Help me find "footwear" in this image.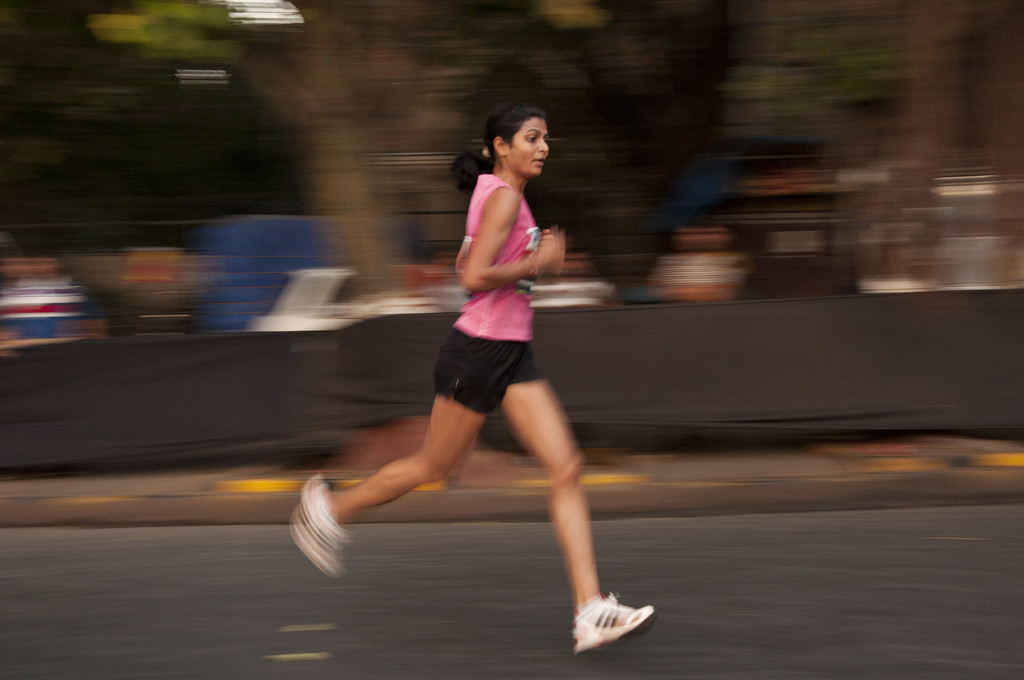
Found it: x1=289 y1=473 x2=350 y2=577.
